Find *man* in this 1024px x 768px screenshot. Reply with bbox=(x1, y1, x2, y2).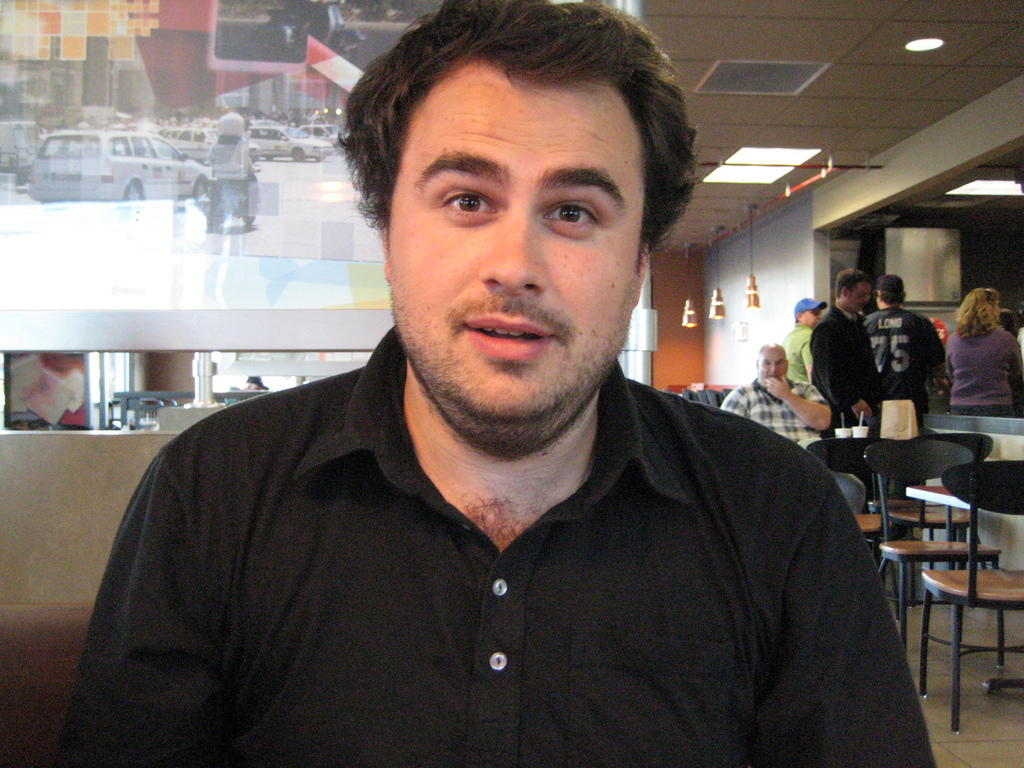
bbox=(862, 271, 943, 544).
